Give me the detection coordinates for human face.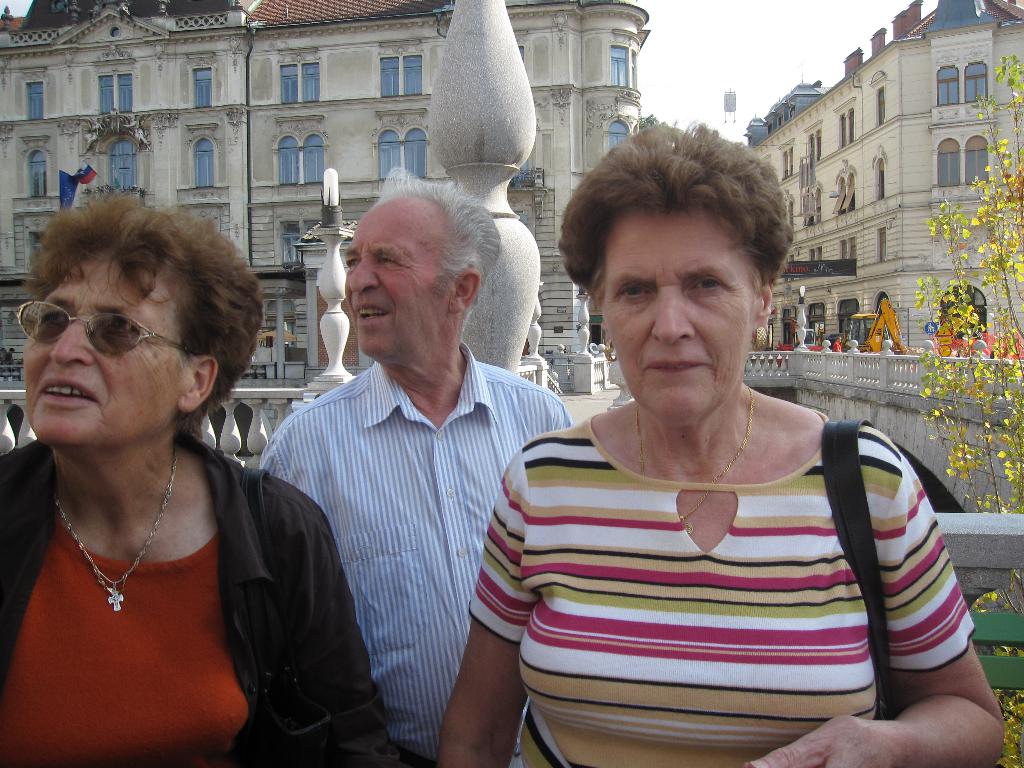
bbox=[27, 248, 192, 441].
